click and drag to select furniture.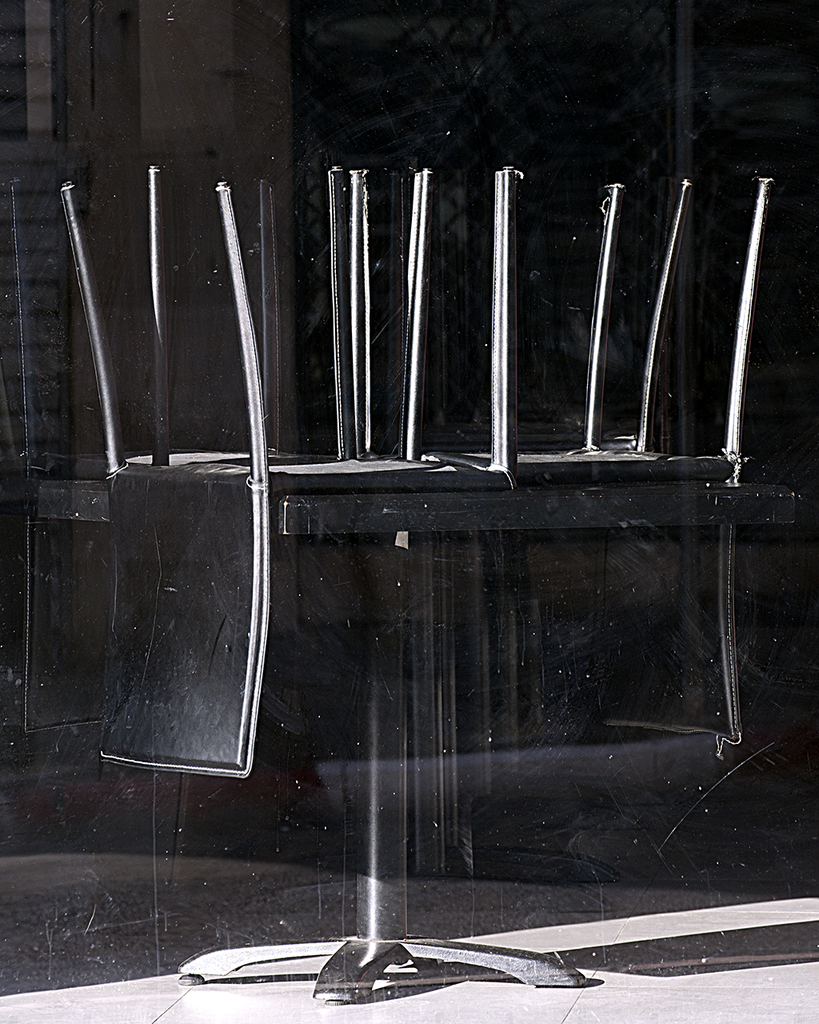
Selection: l=426, t=166, r=777, b=742.
